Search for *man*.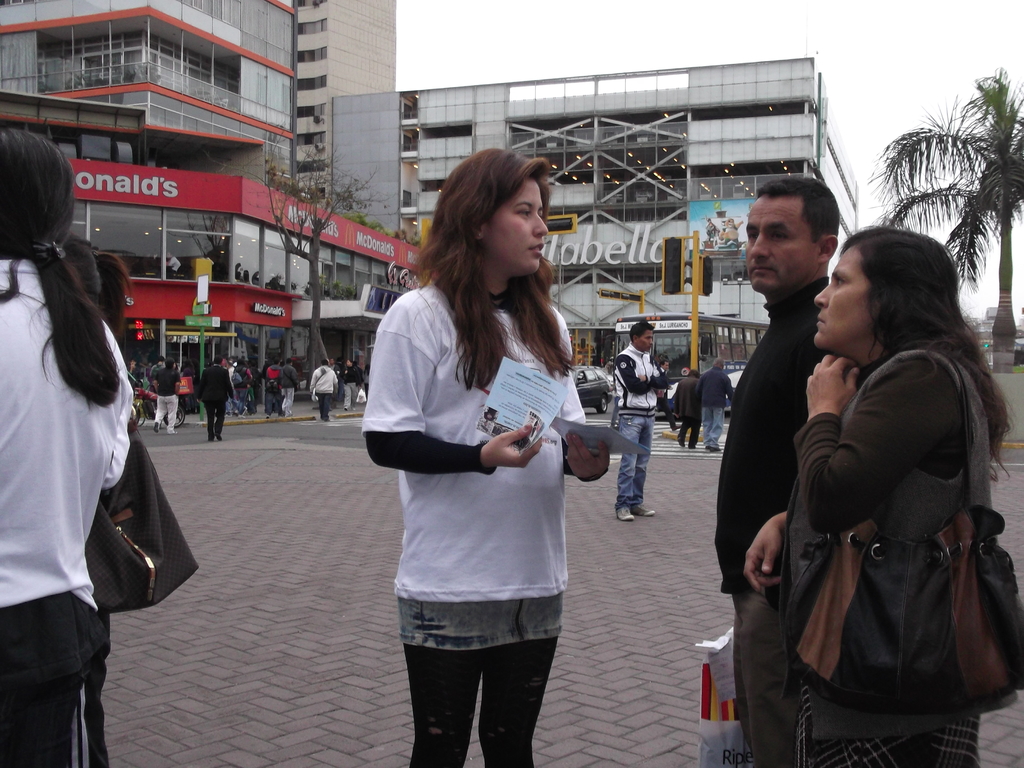
Found at 309,359,339,428.
